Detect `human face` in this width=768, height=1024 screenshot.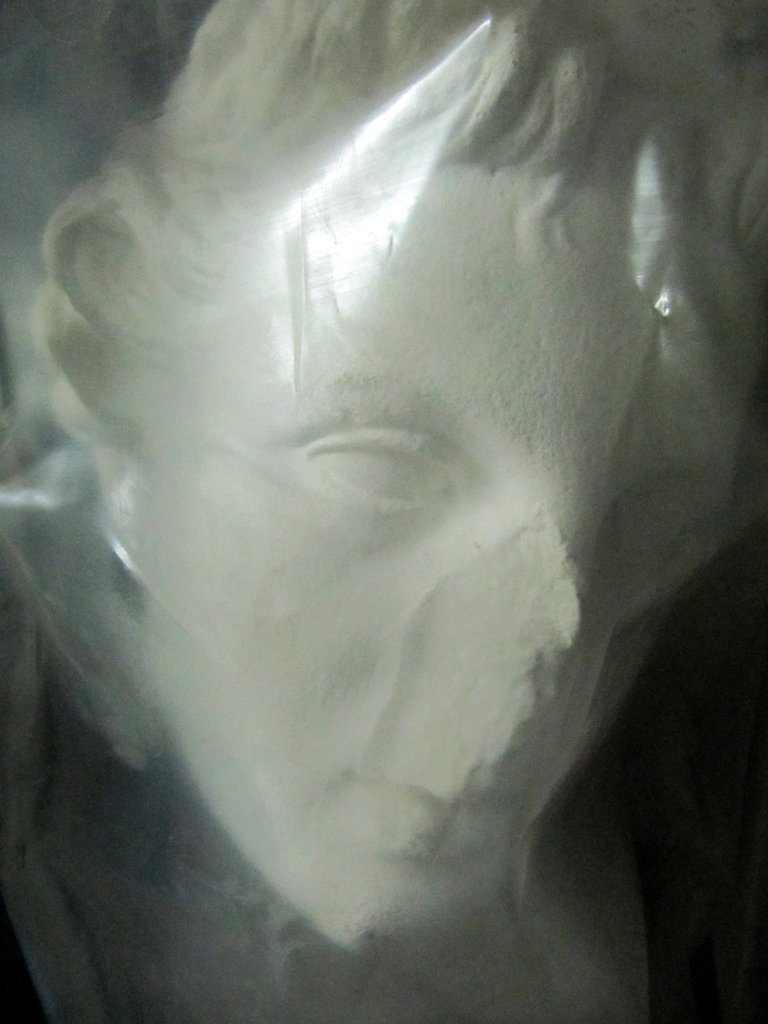
Detection: x1=124, y1=172, x2=752, y2=961.
